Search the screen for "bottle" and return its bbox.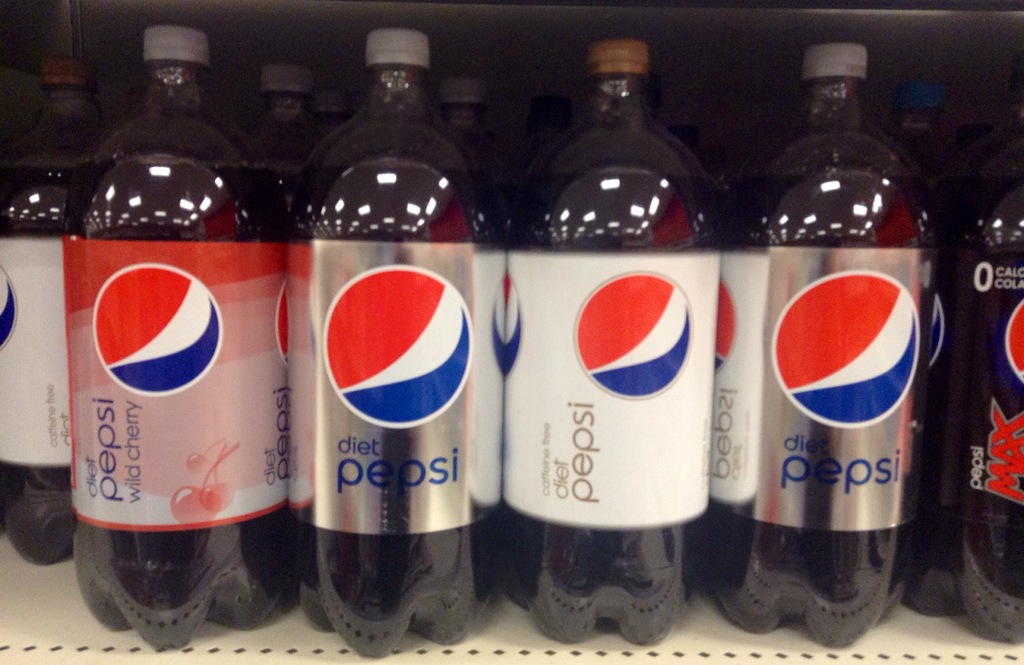
Found: locate(223, 63, 339, 205).
